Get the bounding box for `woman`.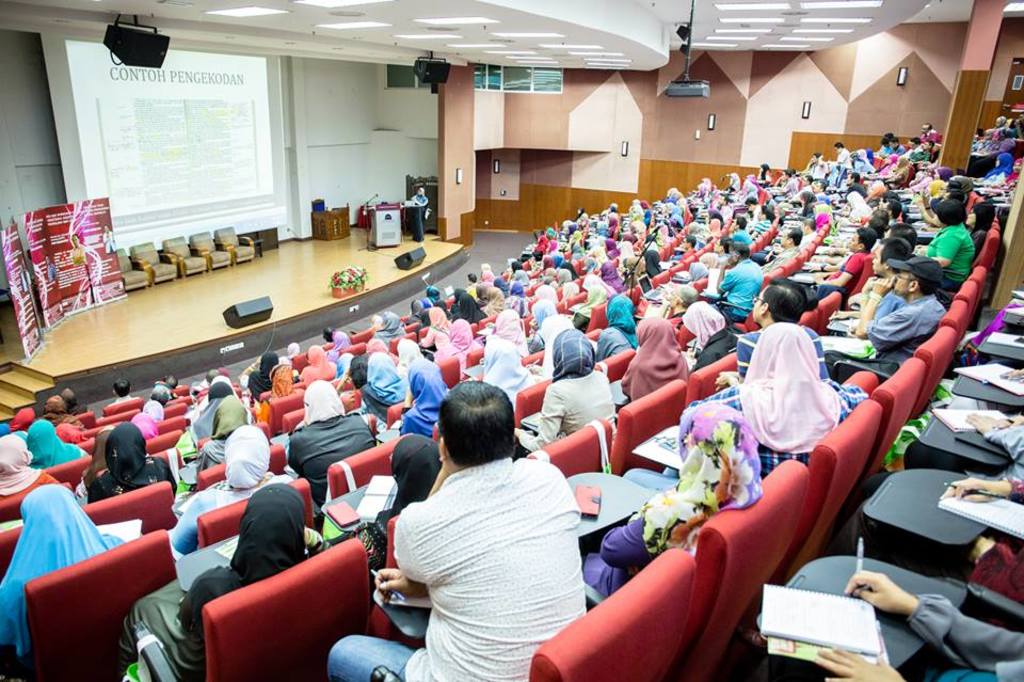
bbox=[418, 290, 426, 303].
